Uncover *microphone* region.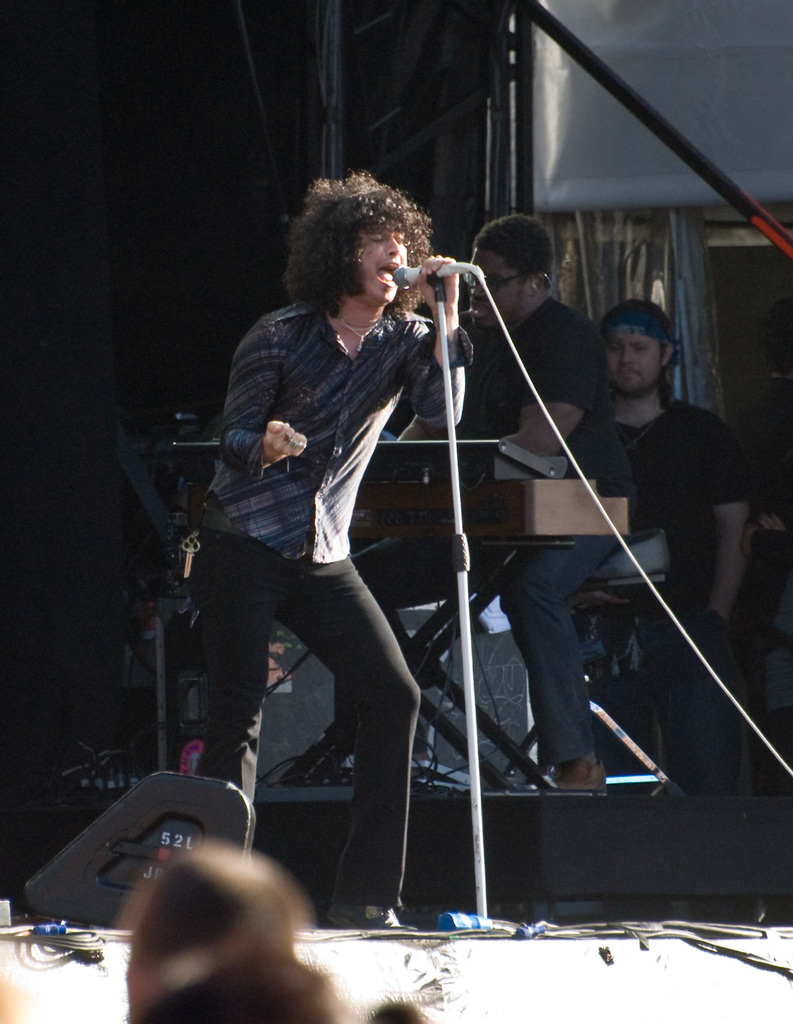
Uncovered: (x1=388, y1=253, x2=481, y2=288).
